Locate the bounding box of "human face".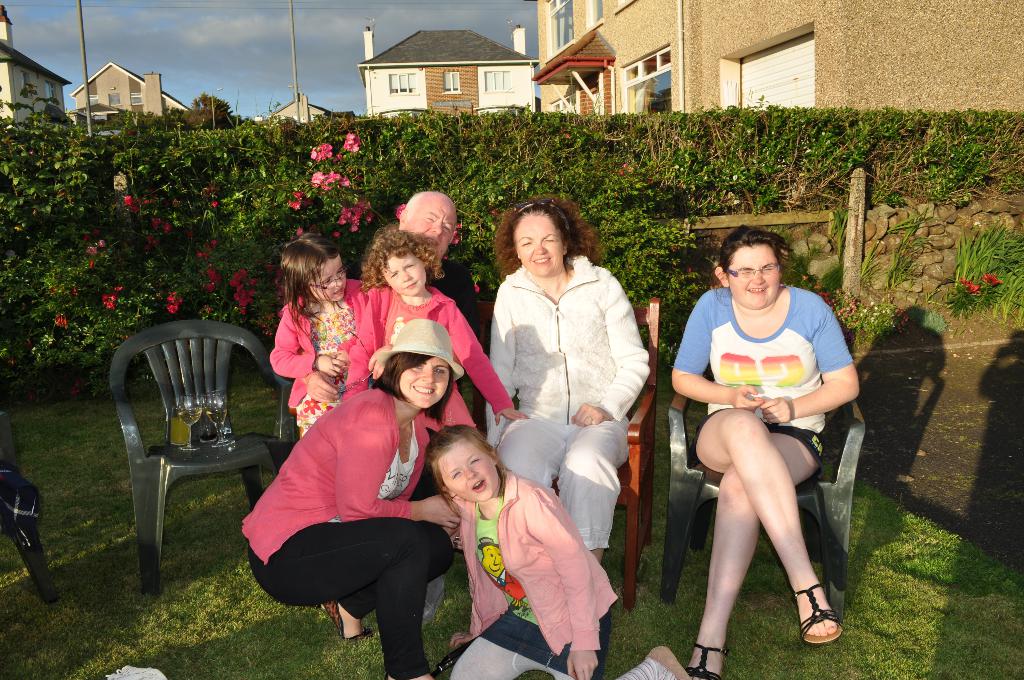
Bounding box: {"x1": 383, "y1": 255, "x2": 426, "y2": 297}.
